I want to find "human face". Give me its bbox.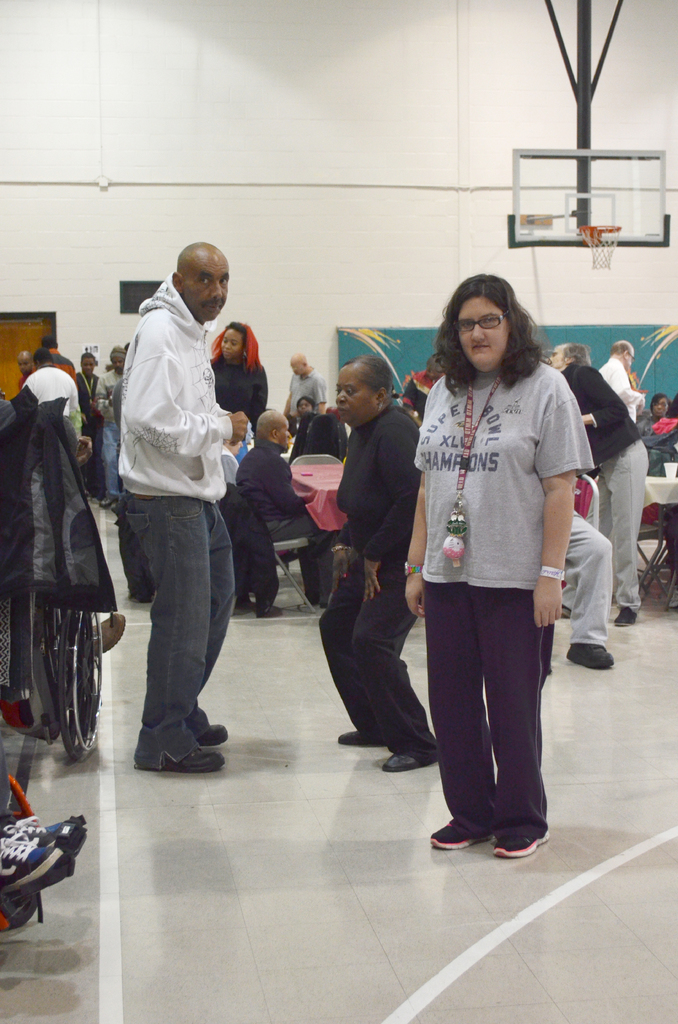
bbox=[289, 357, 303, 376].
